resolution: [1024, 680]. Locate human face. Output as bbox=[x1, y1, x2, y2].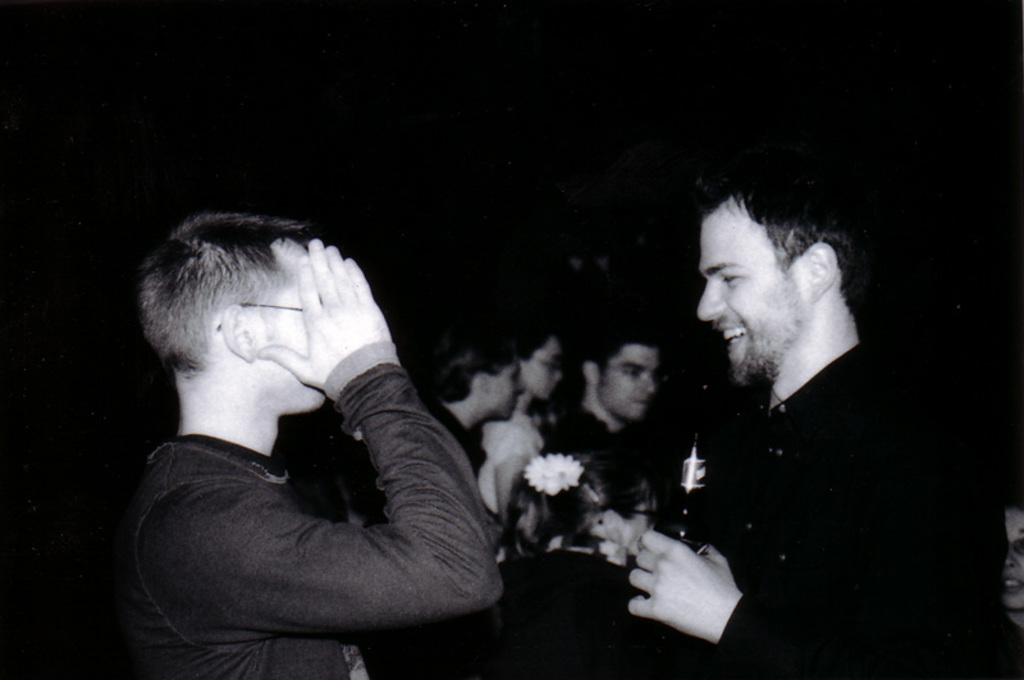
bbox=[261, 251, 325, 415].
